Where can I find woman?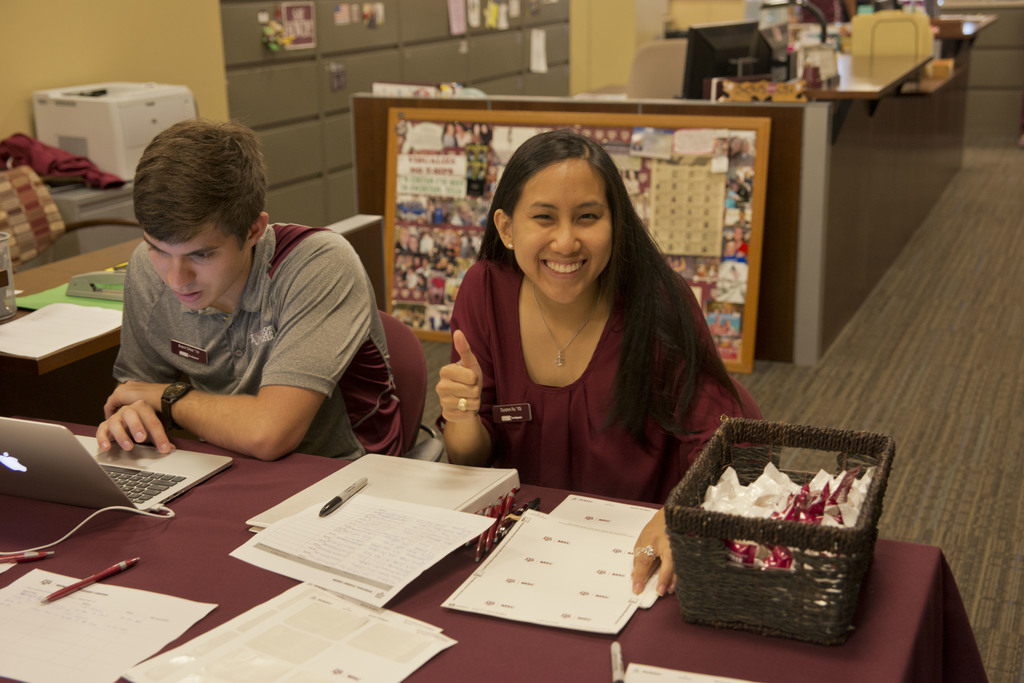
You can find it at (433,132,744,533).
